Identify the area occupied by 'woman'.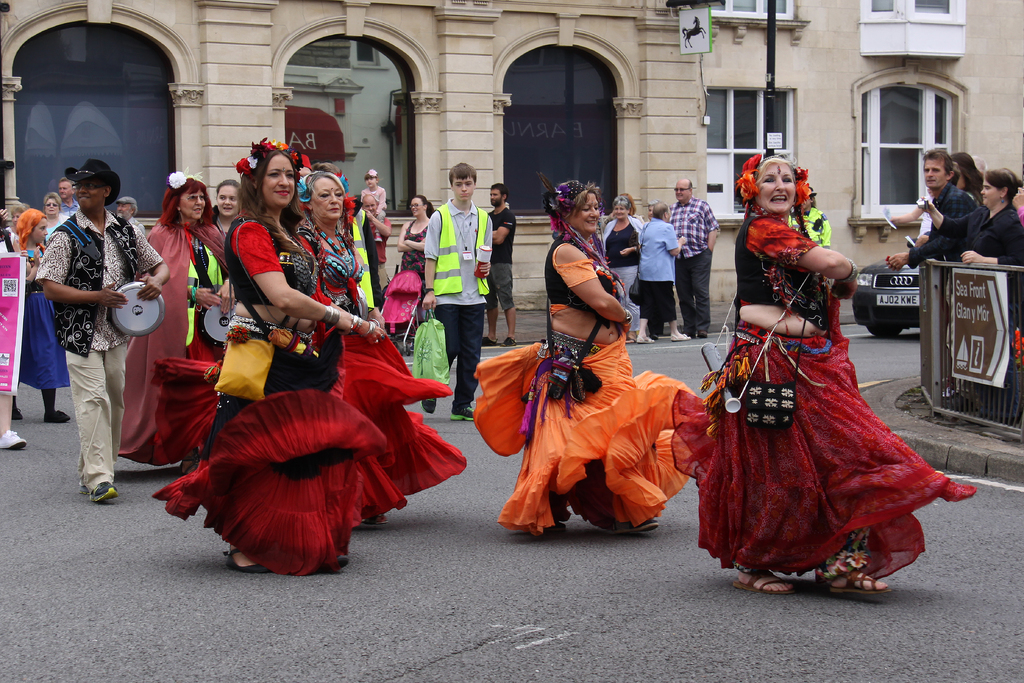
Area: <region>921, 167, 1023, 262</region>.
